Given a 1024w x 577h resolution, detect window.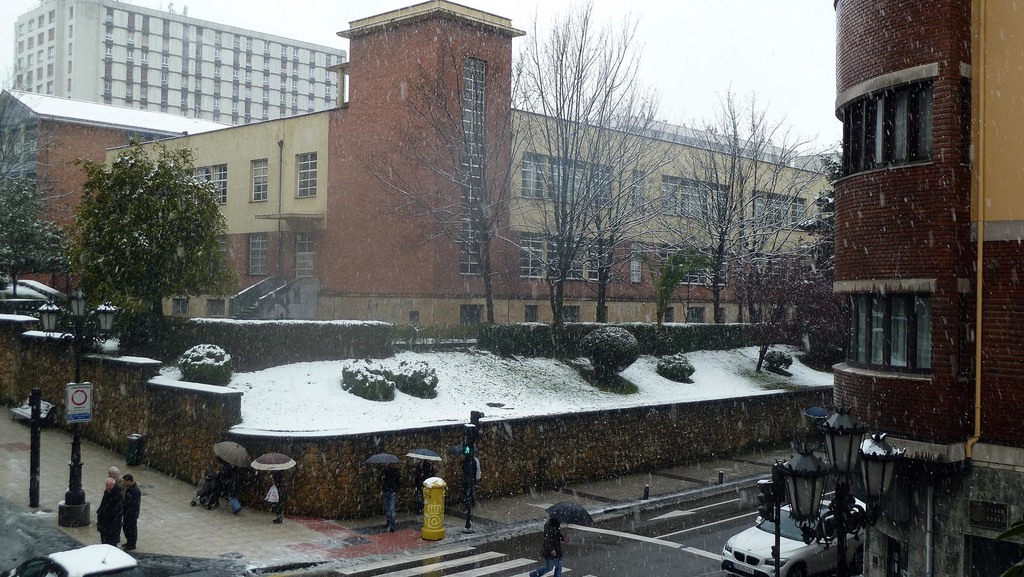
bbox(245, 234, 265, 273).
